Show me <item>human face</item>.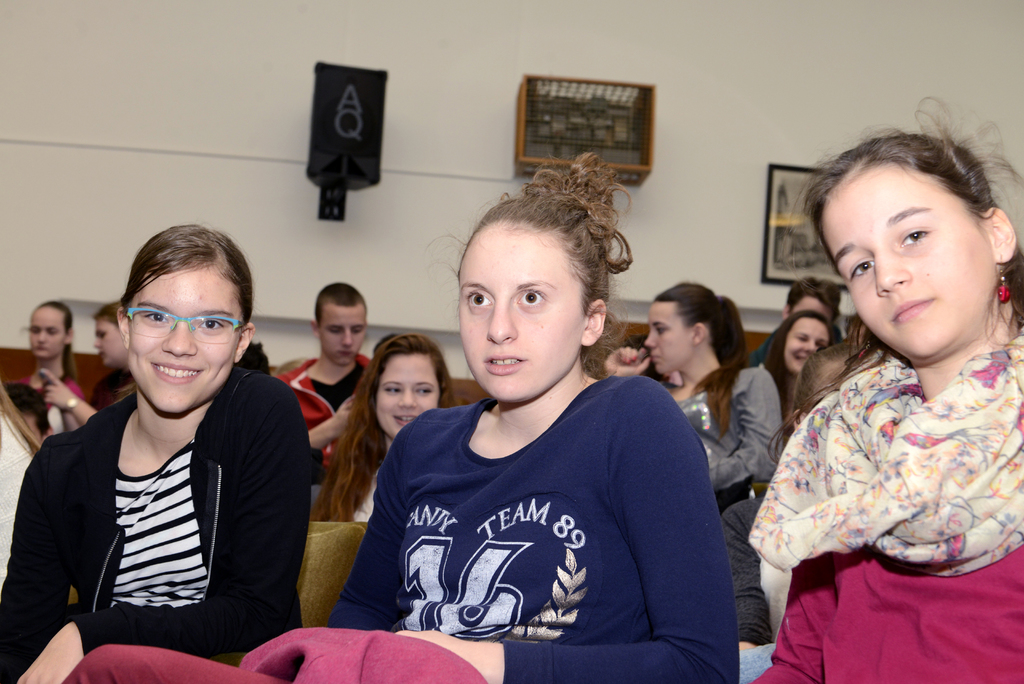
<item>human face</item> is here: <region>457, 213, 584, 400</region>.
